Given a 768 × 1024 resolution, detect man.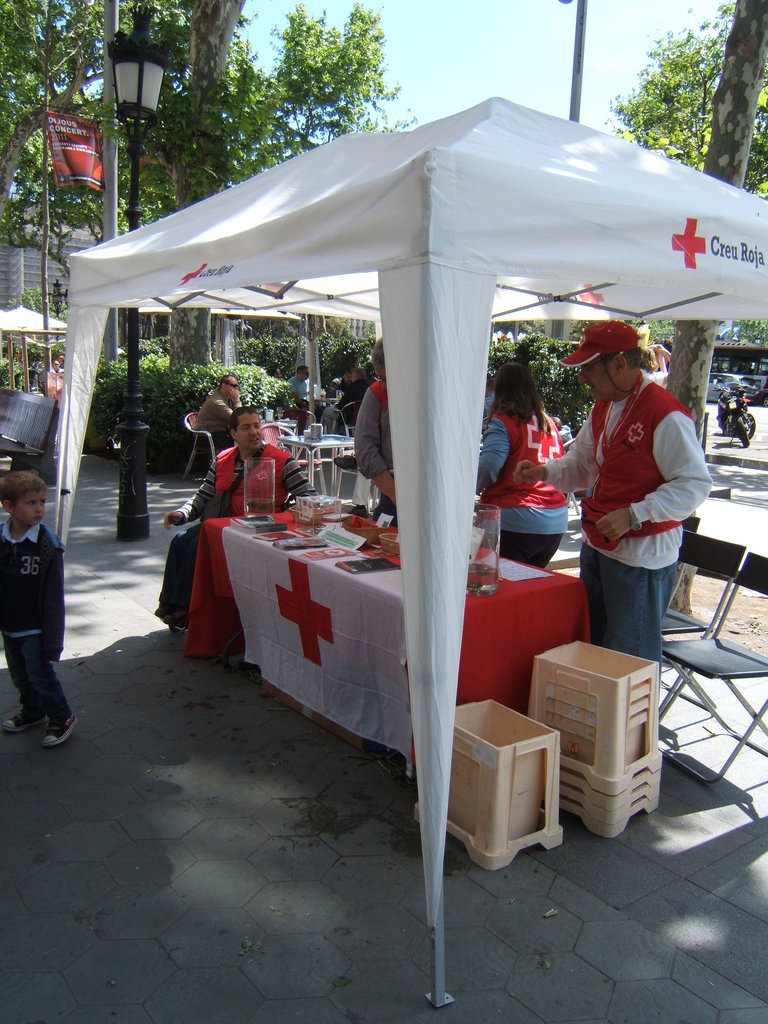
<box>278,358,326,422</box>.
